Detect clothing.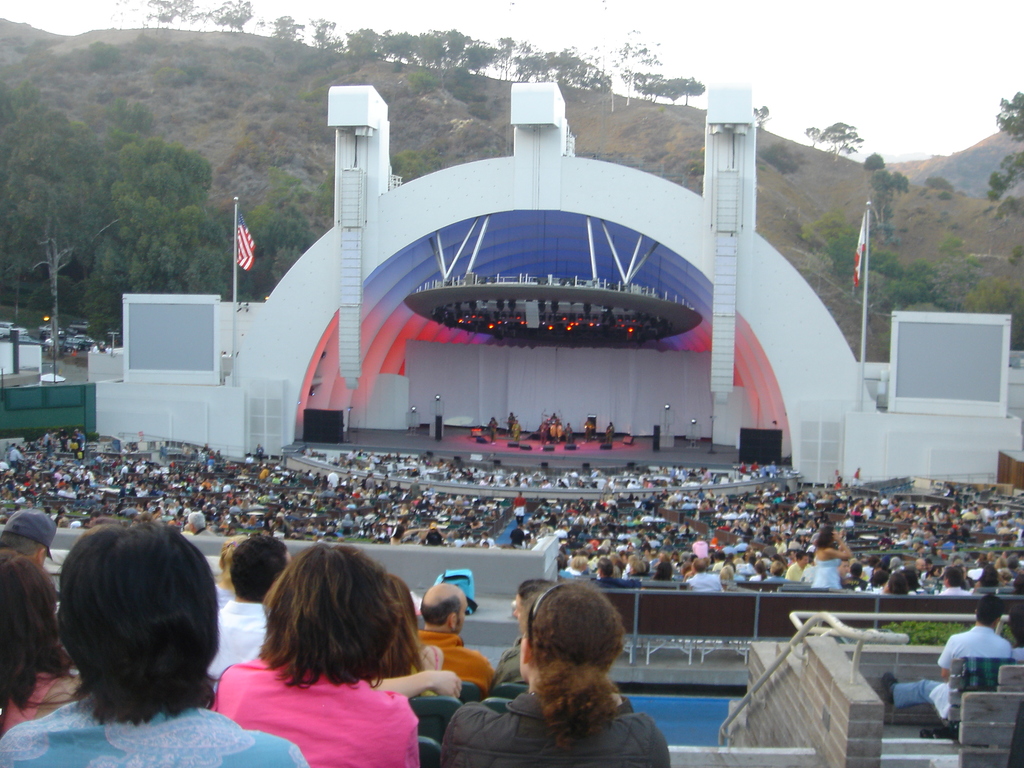
Detected at Rect(0, 669, 64, 728).
